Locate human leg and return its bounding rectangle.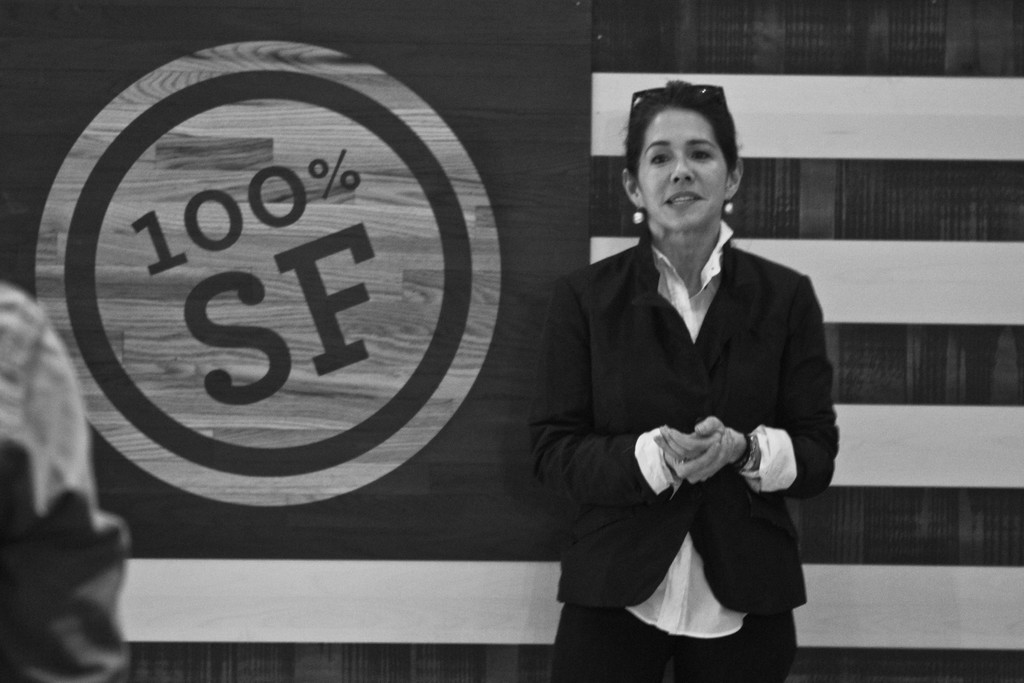
[left=554, top=604, right=673, bottom=674].
